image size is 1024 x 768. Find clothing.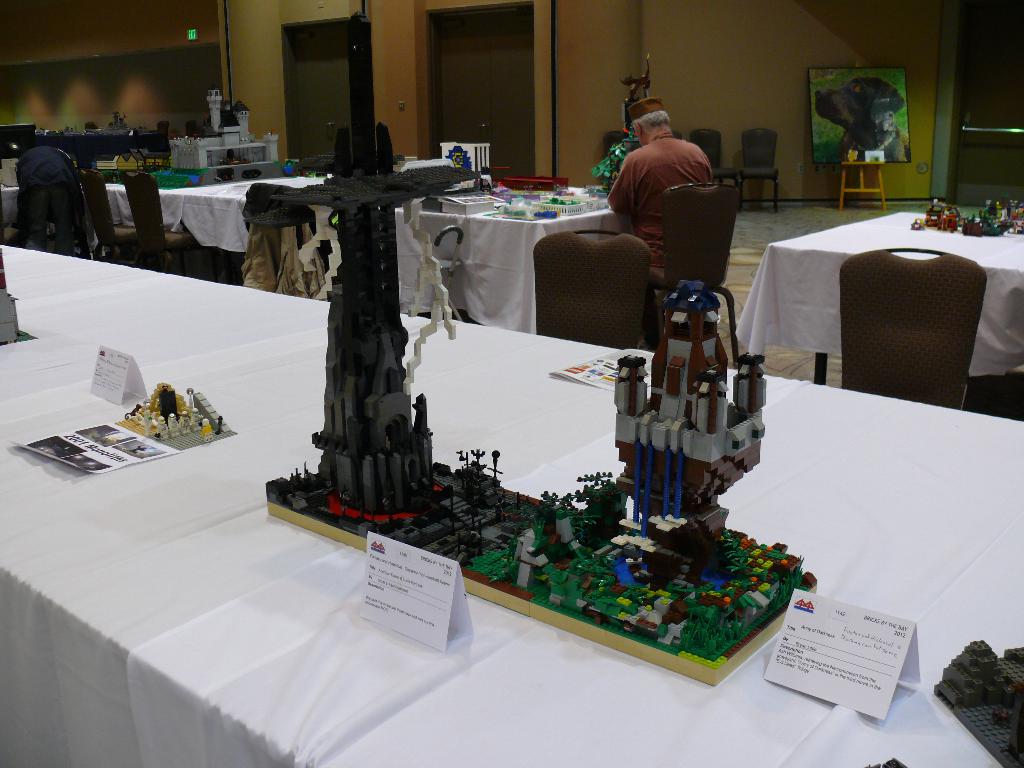
(605,97,732,273).
